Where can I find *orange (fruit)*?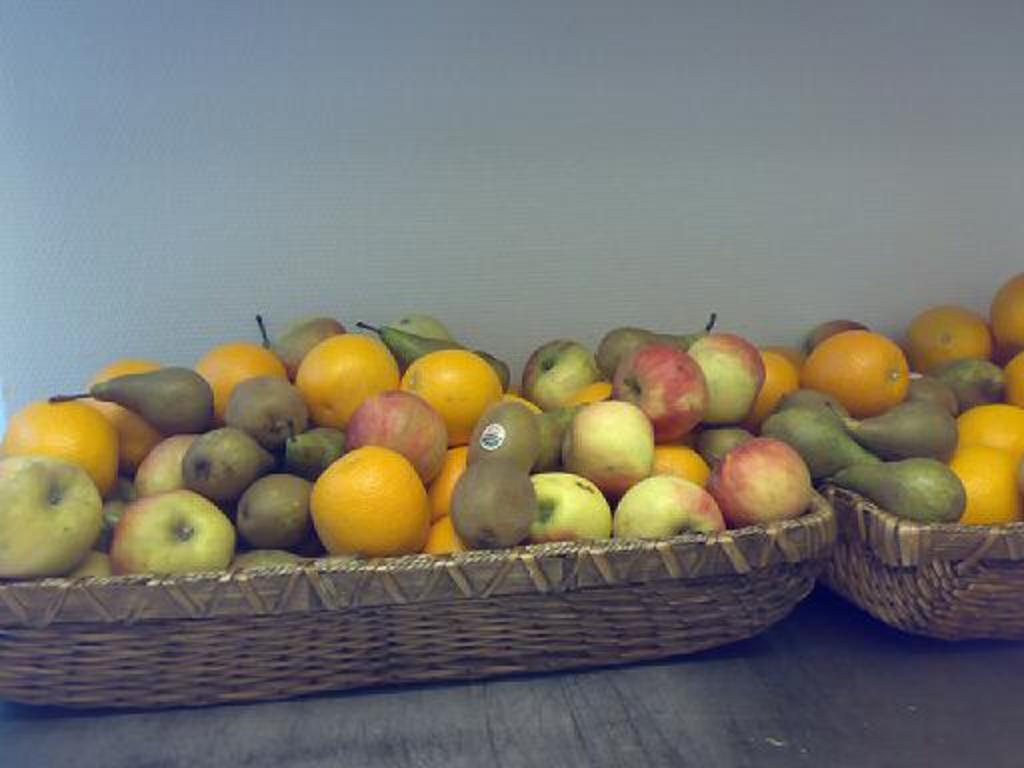
You can find it at select_region(988, 270, 1022, 358).
